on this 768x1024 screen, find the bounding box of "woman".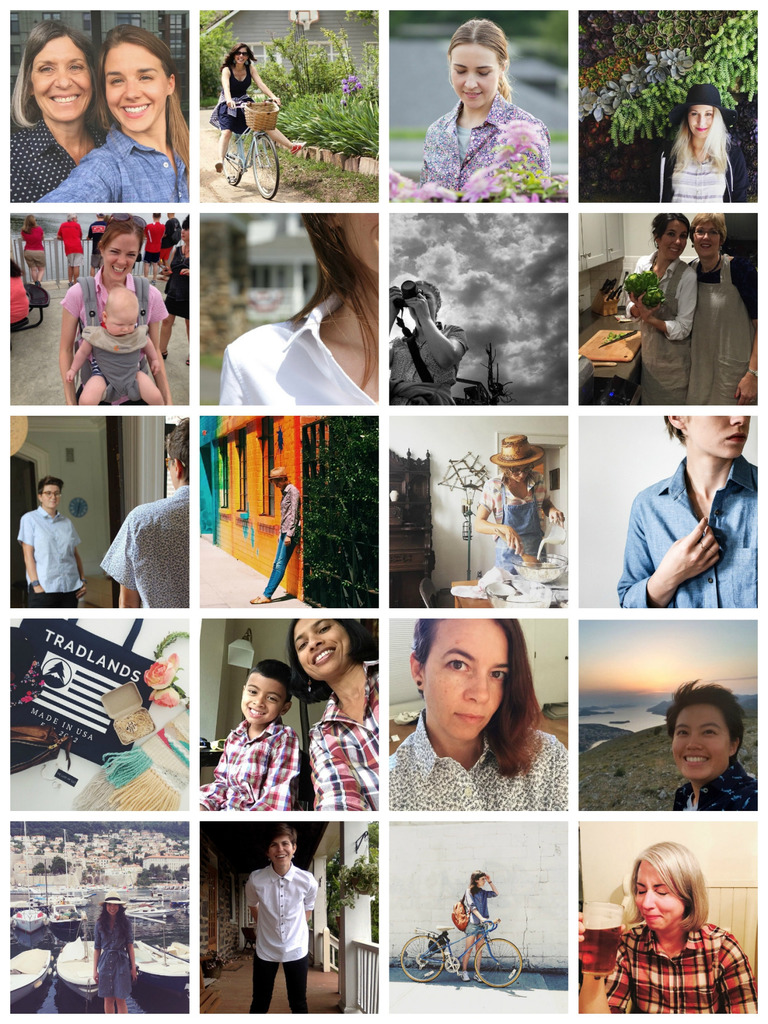
Bounding box: Rect(669, 671, 759, 820).
